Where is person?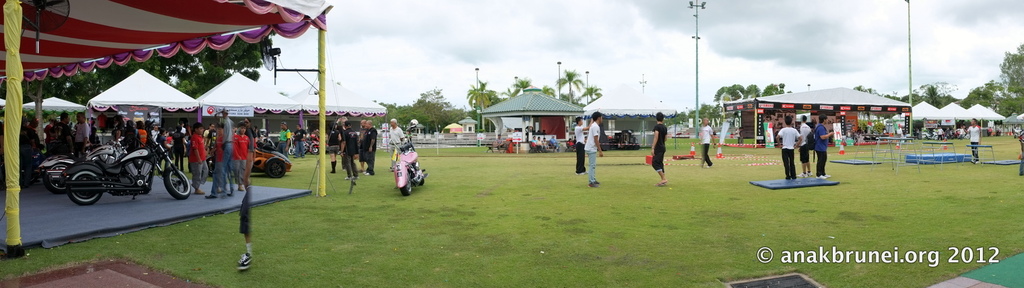
[left=938, top=129, right=942, bottom=140].
